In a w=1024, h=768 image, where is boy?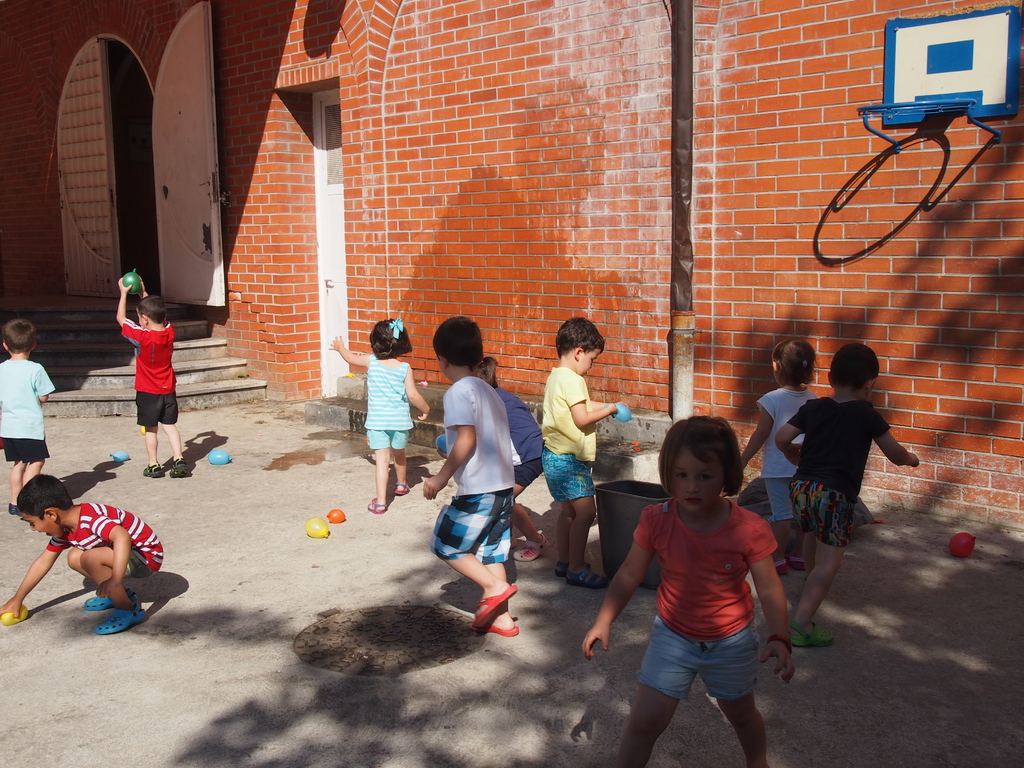
locate(0, 312, 73, 515).
